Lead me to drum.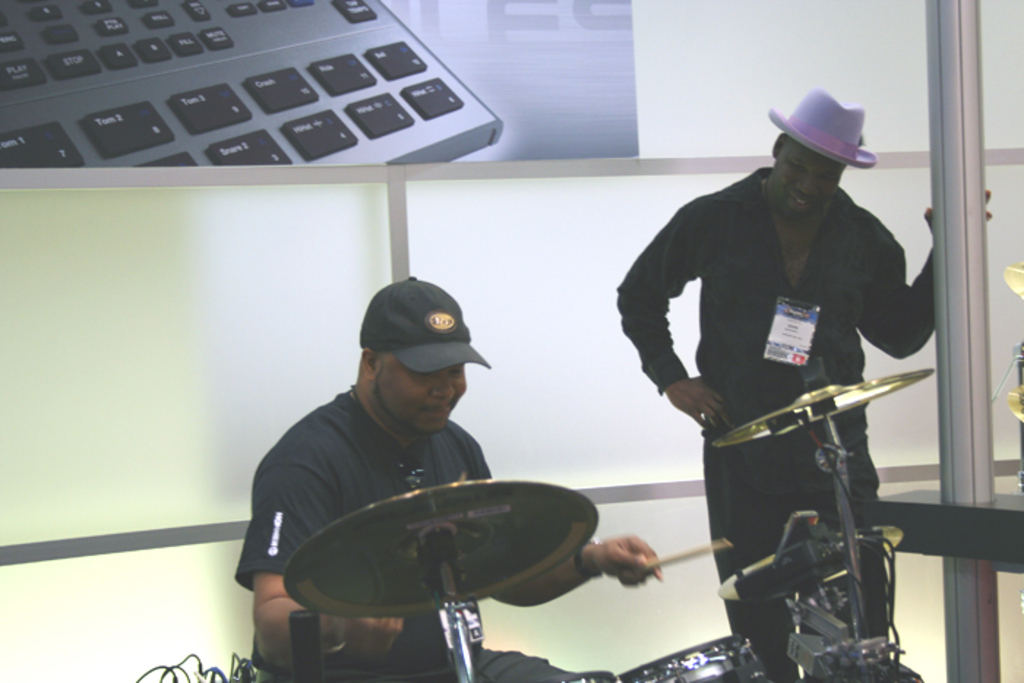
Lead to {"x1": 530, "y1": 673, "x2": 611, "y2": 682}.
